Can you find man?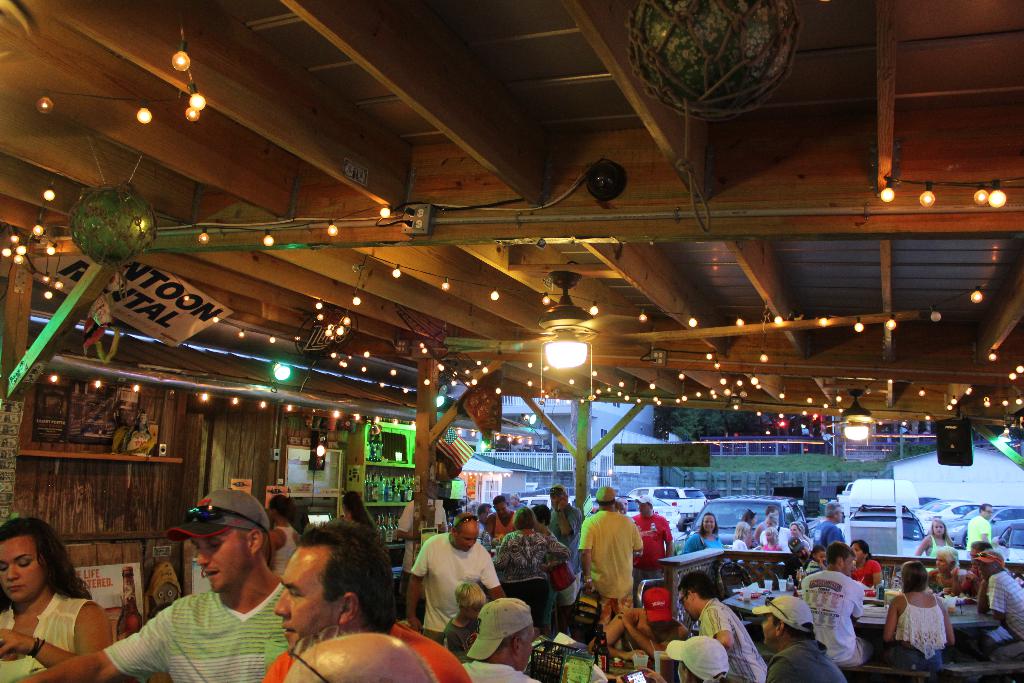
Yes, bounding box: (left=508, top=491, right=527, bottom=513).
